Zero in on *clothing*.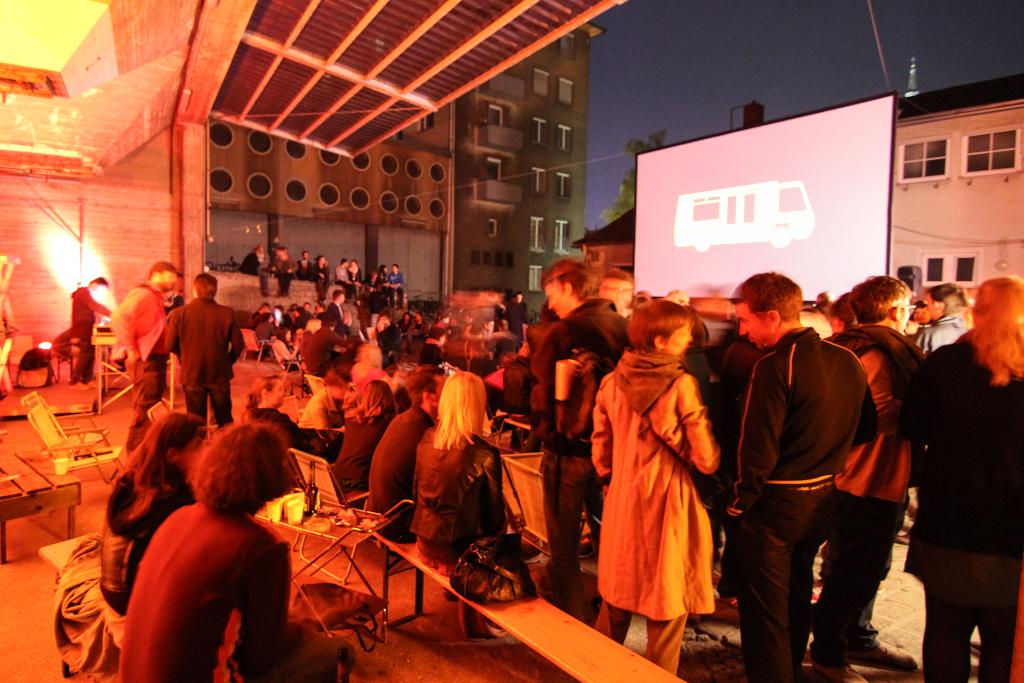
Zeroed in: {"x1": 111, "y1": 283, "x2": 158, "y2": 443}.
